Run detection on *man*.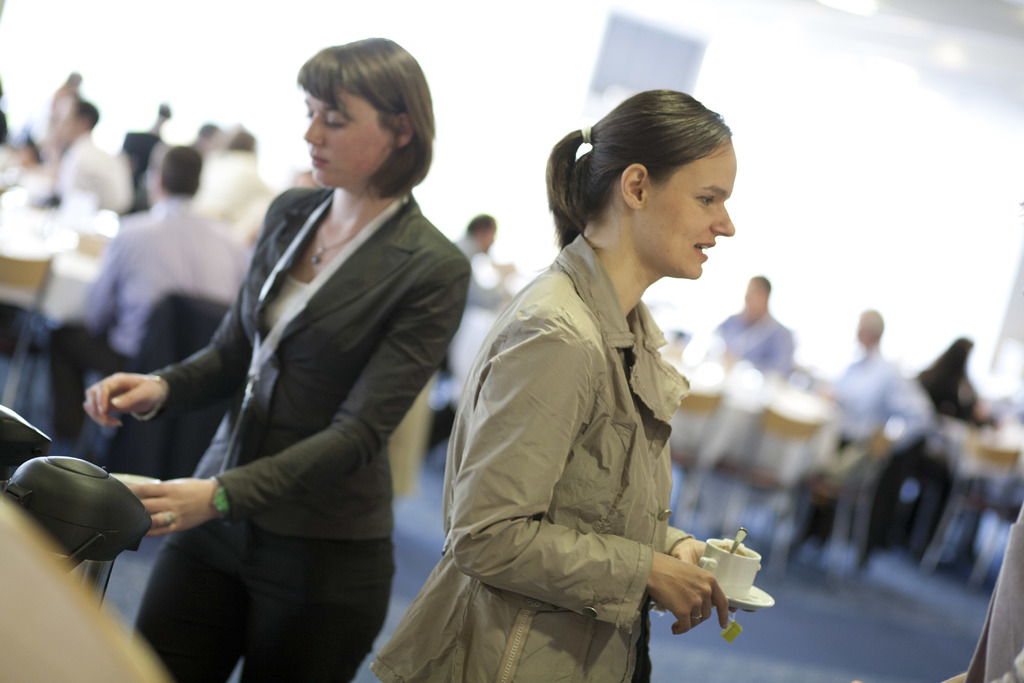
Result: rect(14, 95, 138, 220).
